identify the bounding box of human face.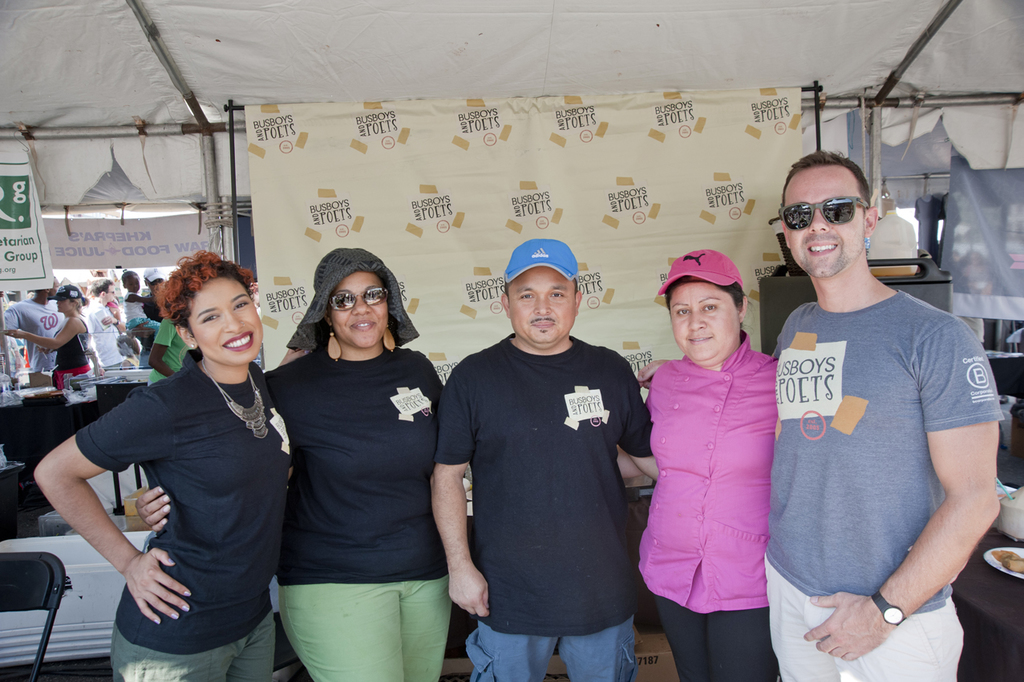
box(329, 272, 390, 346).
